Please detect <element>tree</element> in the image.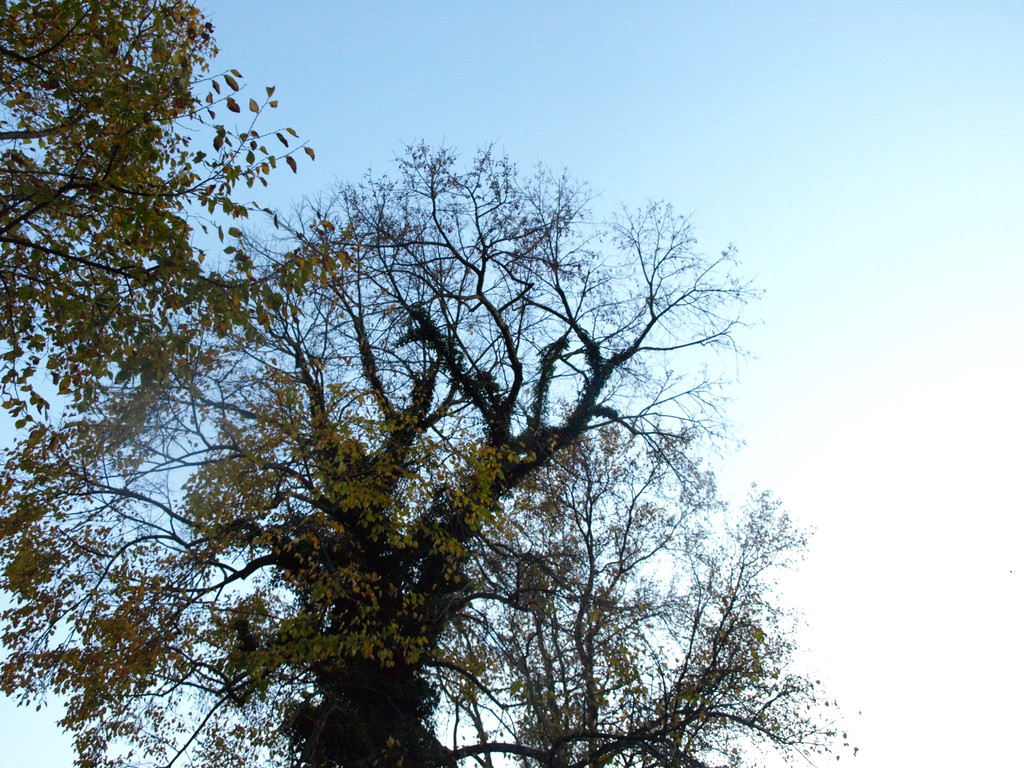
[0, 0, 367, 703].
